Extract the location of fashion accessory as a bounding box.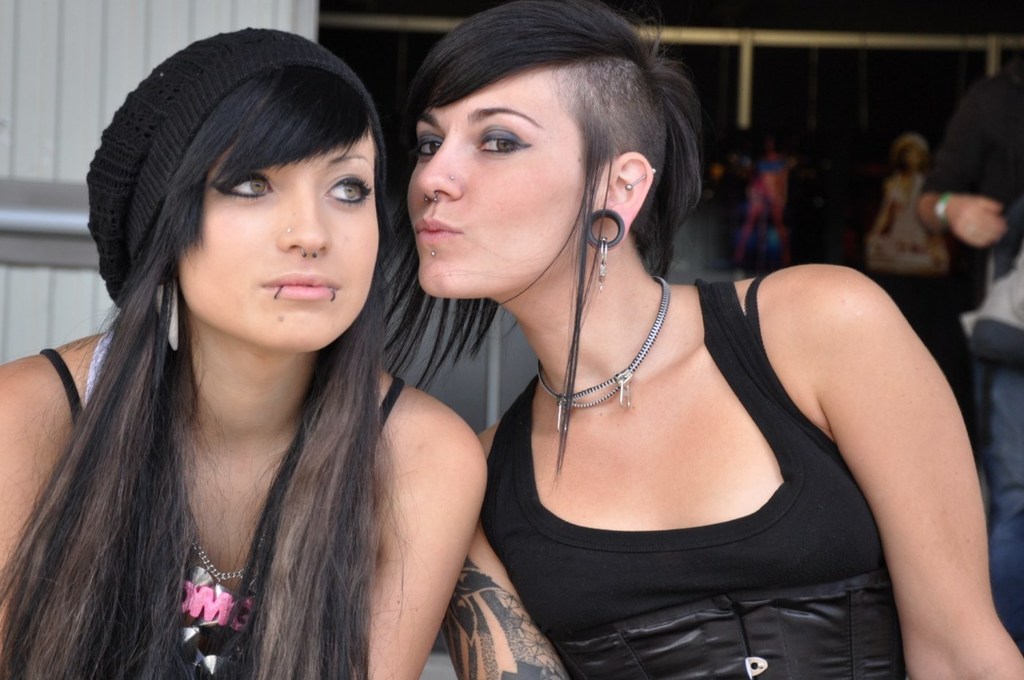
297,245,318,256.
